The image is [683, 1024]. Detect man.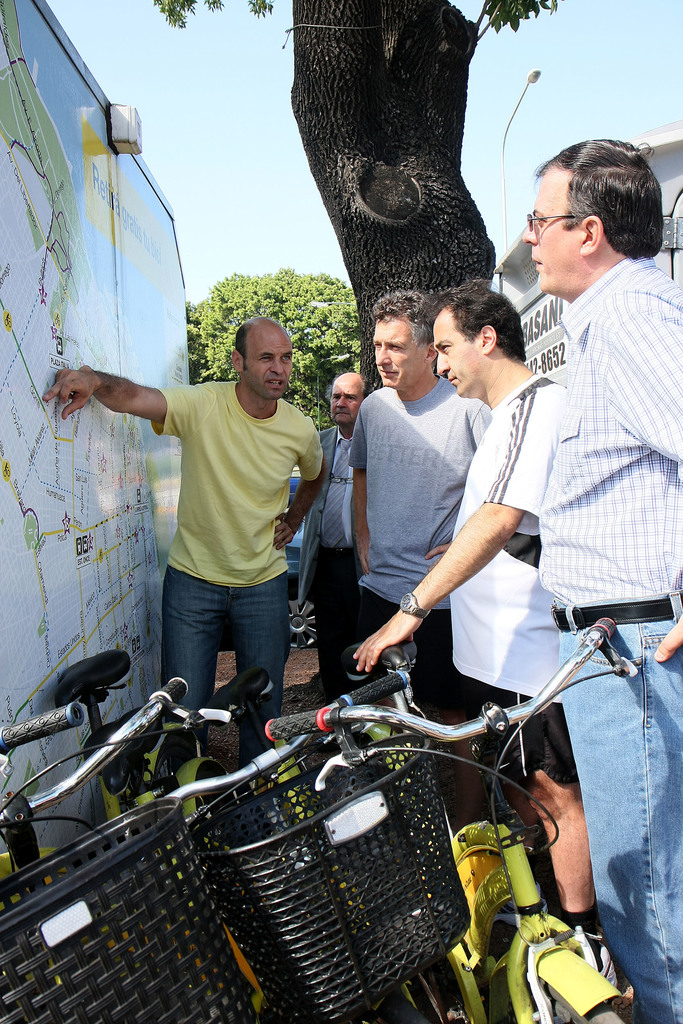
Detection: x1=351 y1=282 x2=618 y2=1023.
